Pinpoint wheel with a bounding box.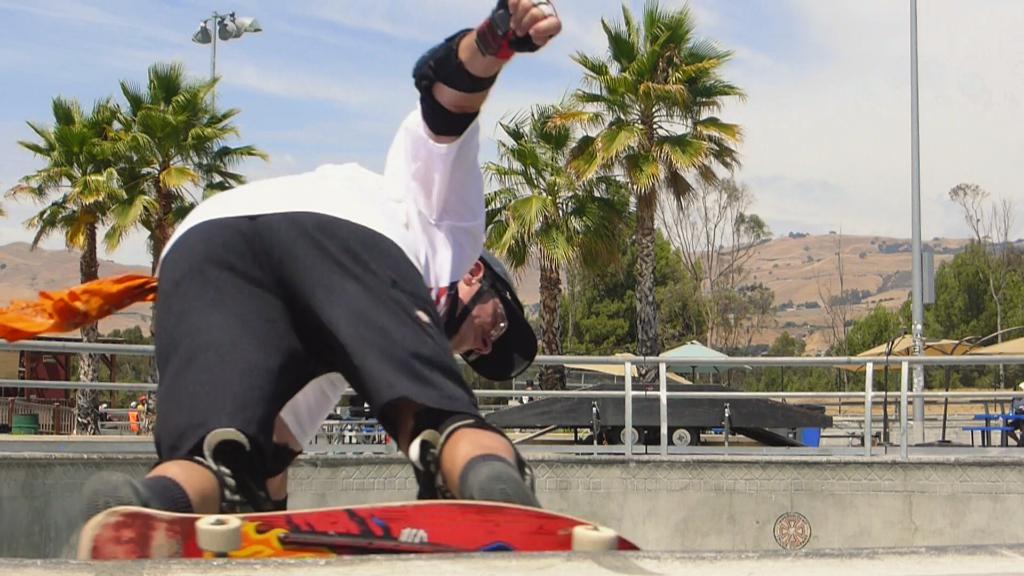
[664, 429, 698, 447].
